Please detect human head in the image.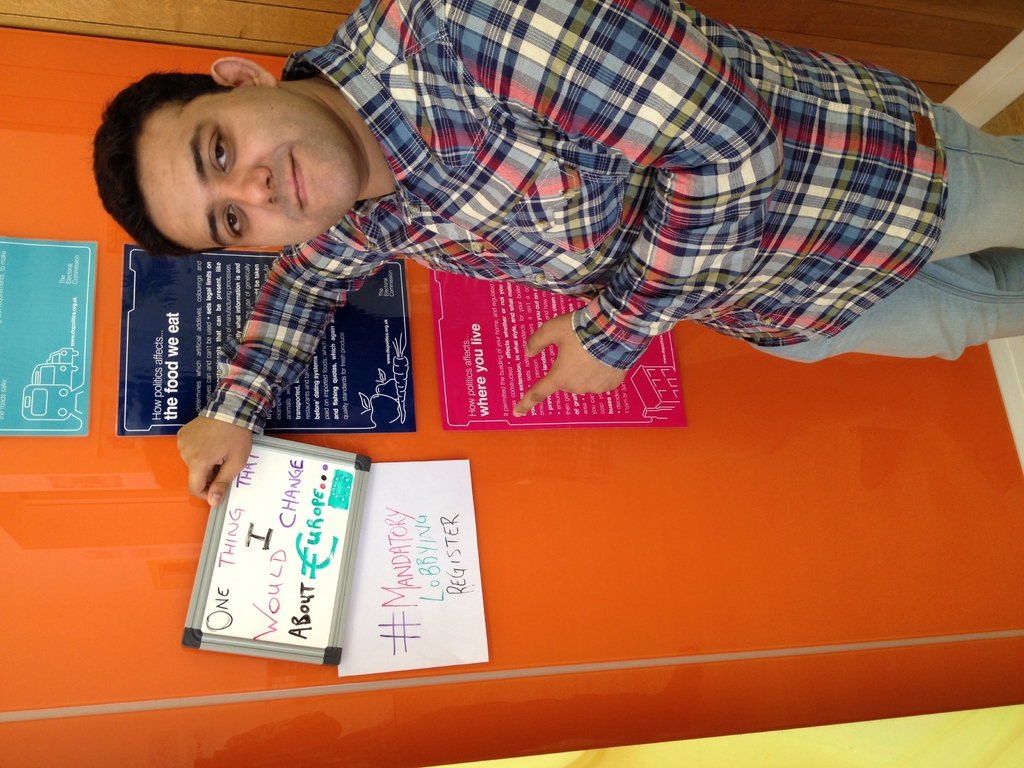
box(99, 51, 403, 269).
